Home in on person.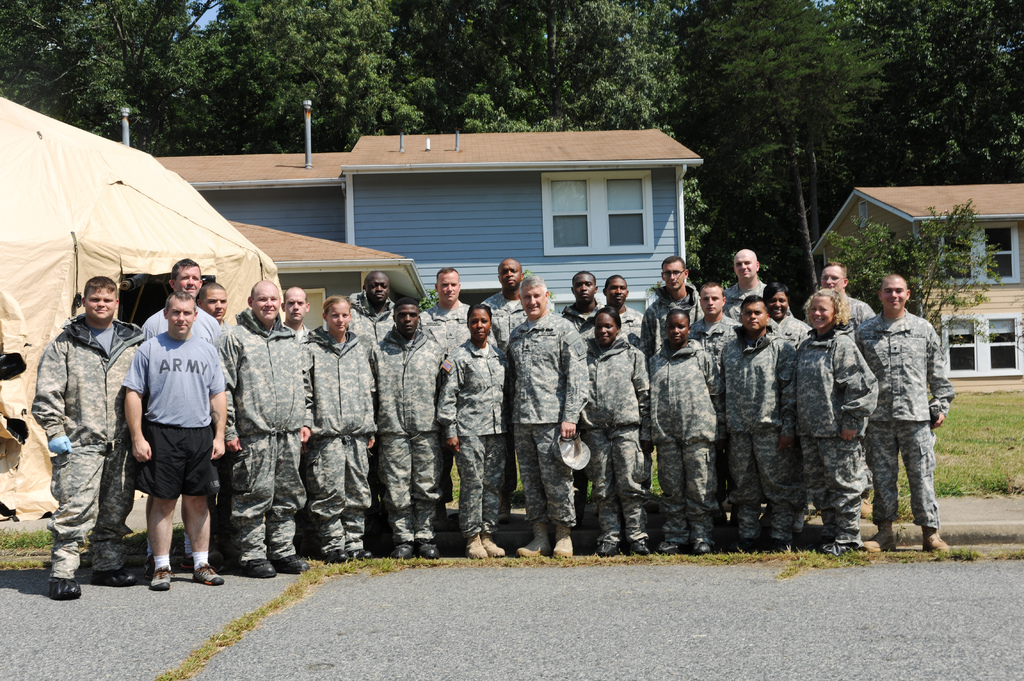
Homed in at bbox=(373, 298, 445, 566).
